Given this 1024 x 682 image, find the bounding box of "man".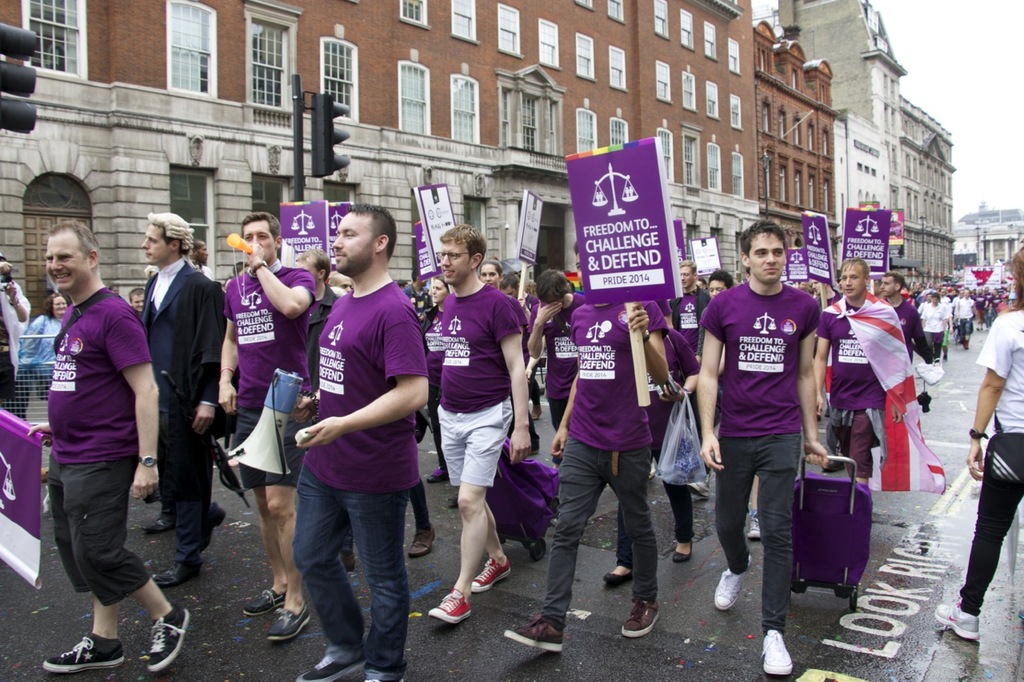
BBox(331, 273, 354, 290).
